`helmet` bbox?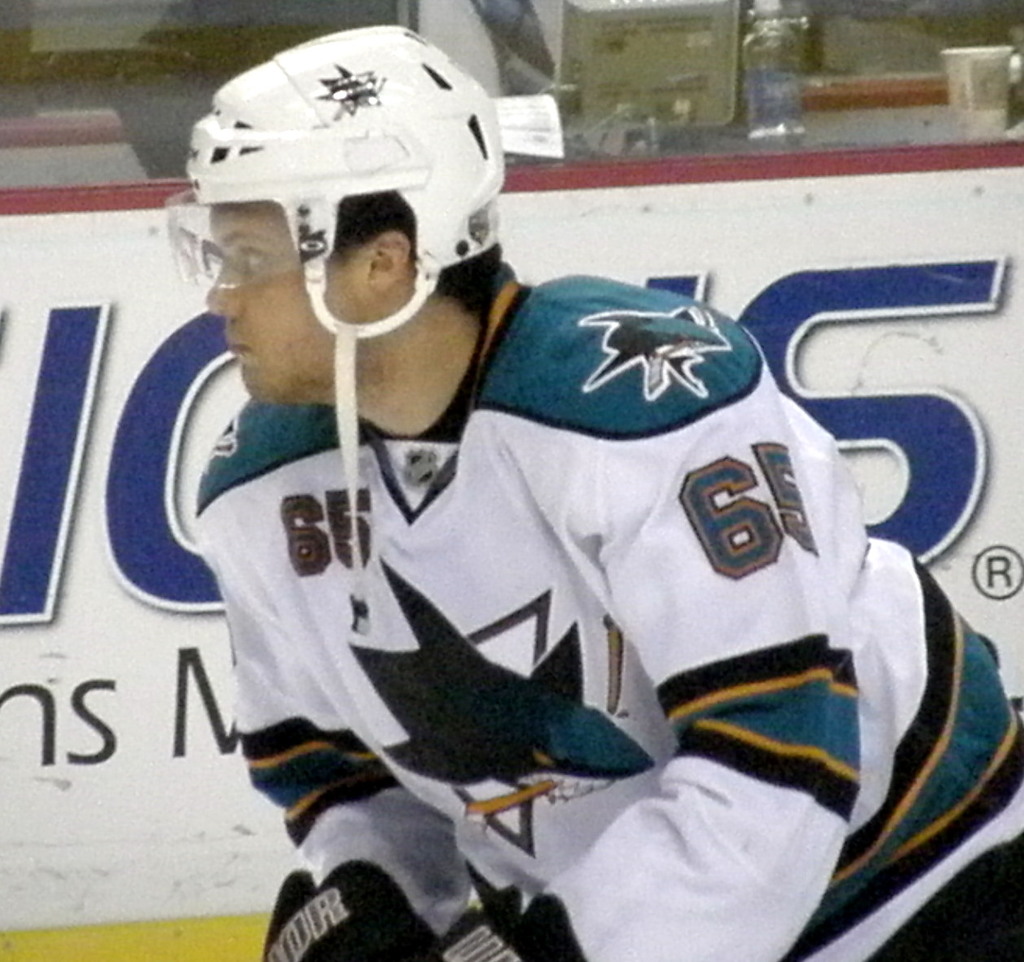
161/24/524/415
